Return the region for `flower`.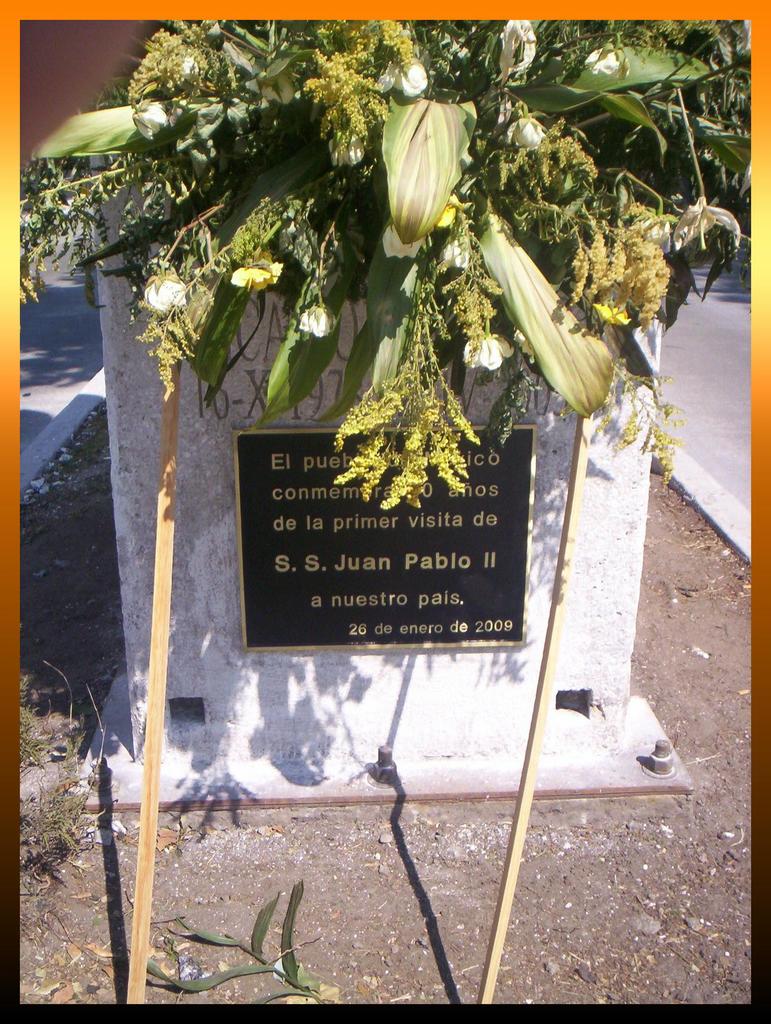
(left=386, top=225, right=431, bottom=260).
